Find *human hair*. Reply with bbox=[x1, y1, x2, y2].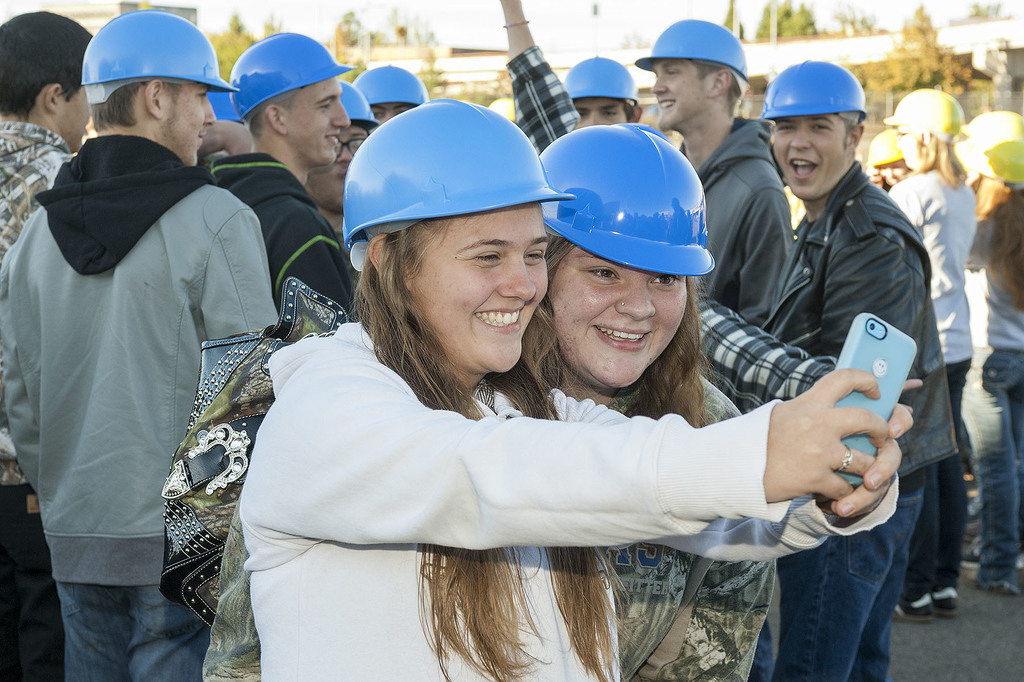
bbox=[245, 91, 303, 142].
